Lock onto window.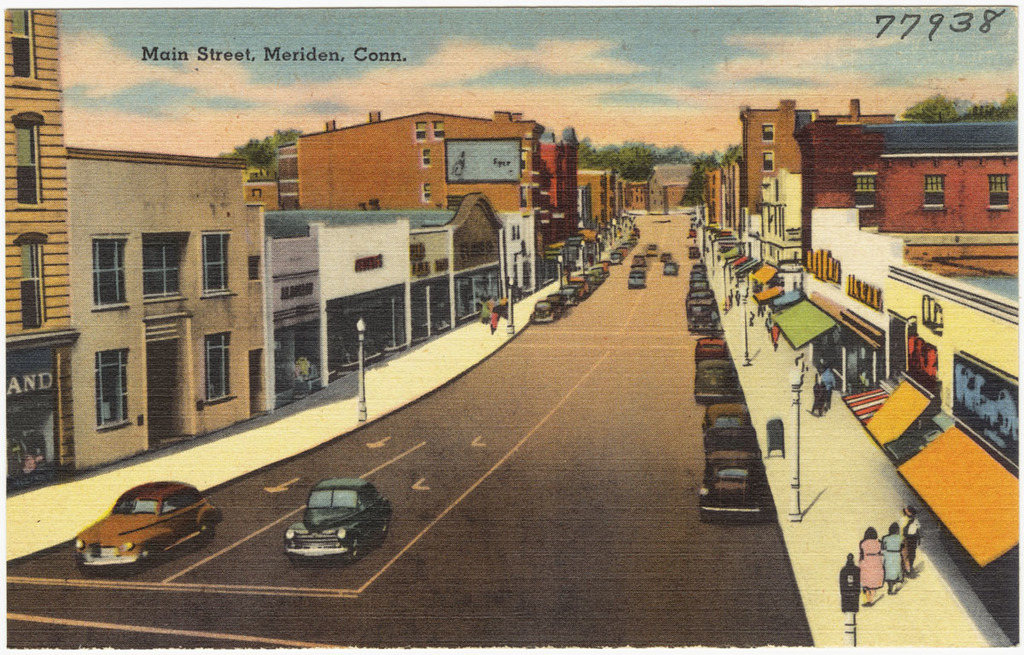
Locked: (left=422, top=151, right=429, bottom=167).
